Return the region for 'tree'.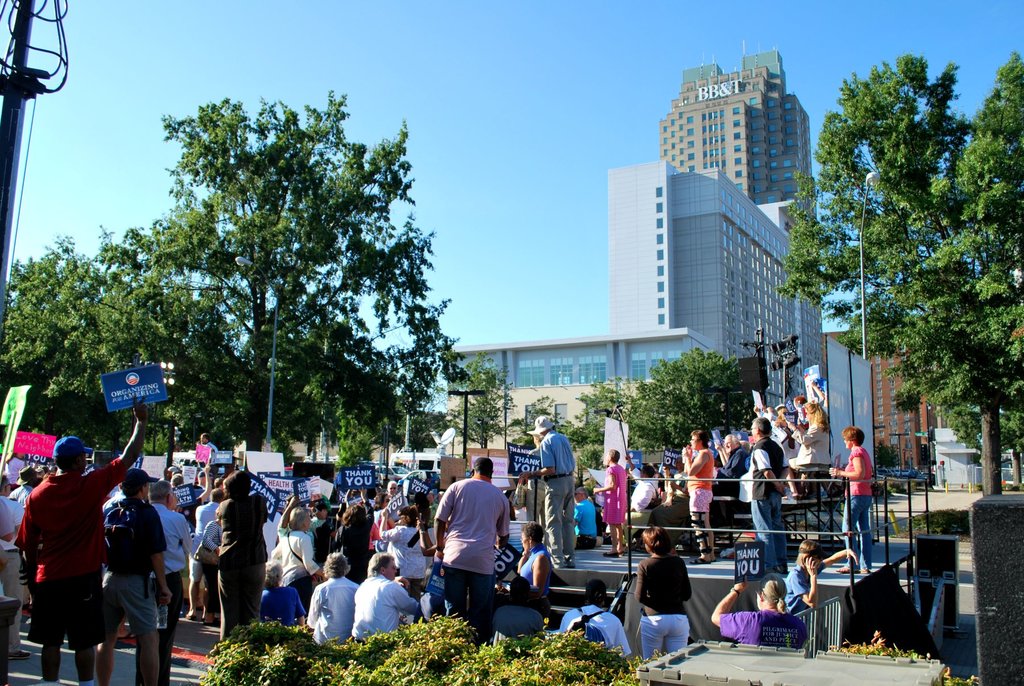
bbox=[444, 350, 520, 453].
